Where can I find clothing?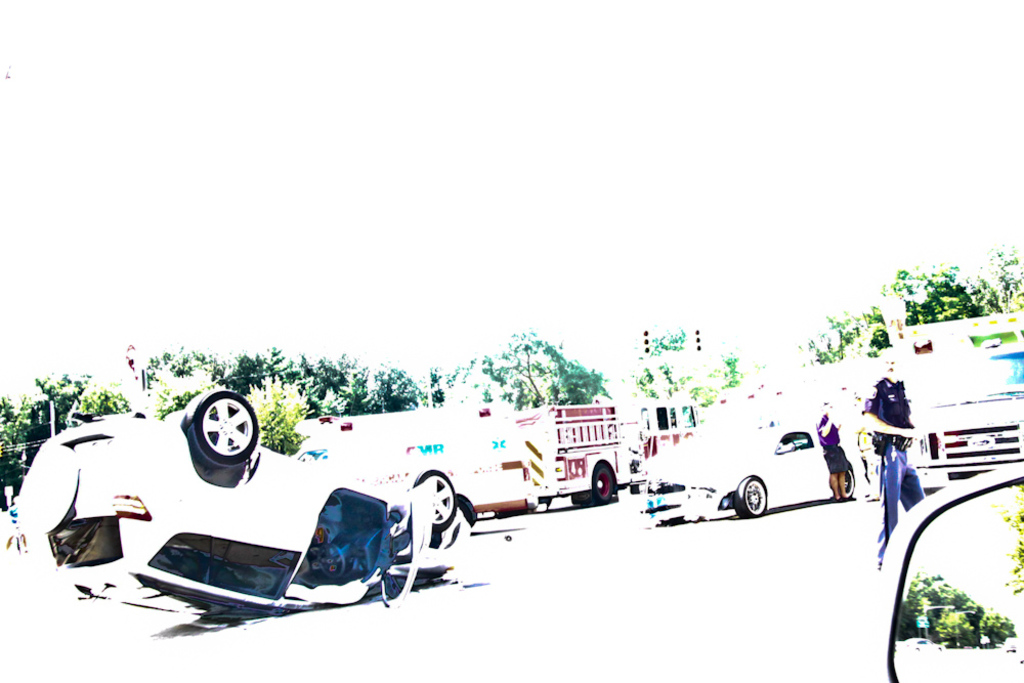
You can find it at locate(818, 412, 850, 467).
